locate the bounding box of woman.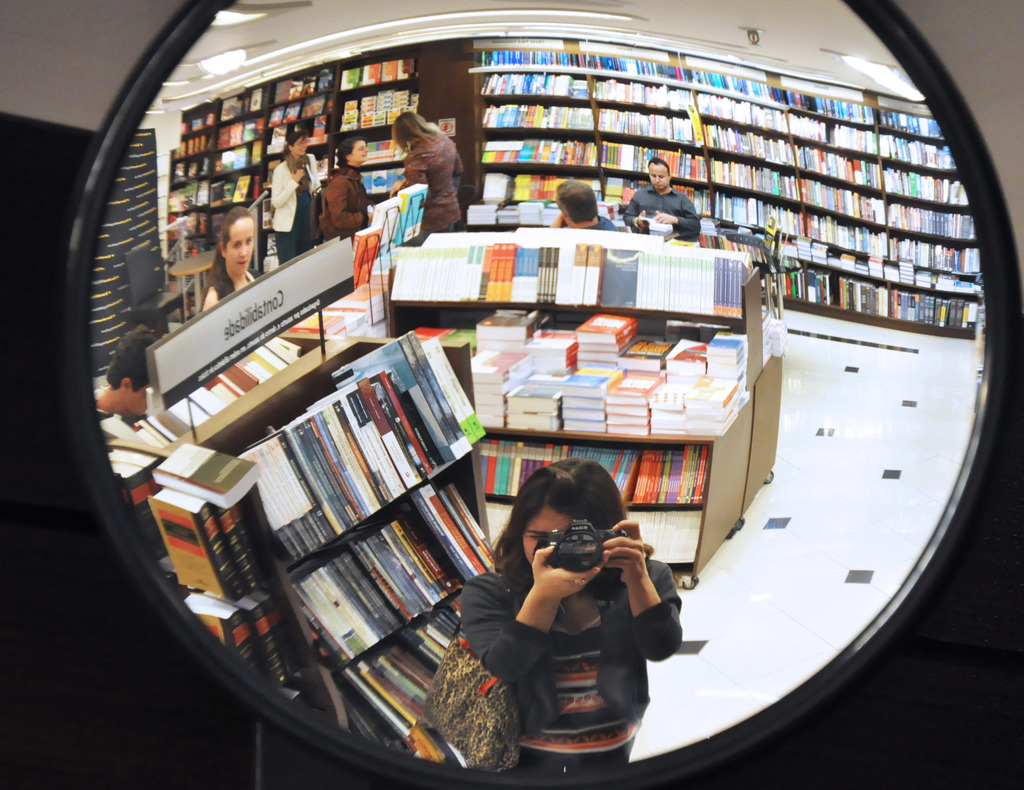
Bounding box: <bbox>198, 208, 264, 316</bbox>.
